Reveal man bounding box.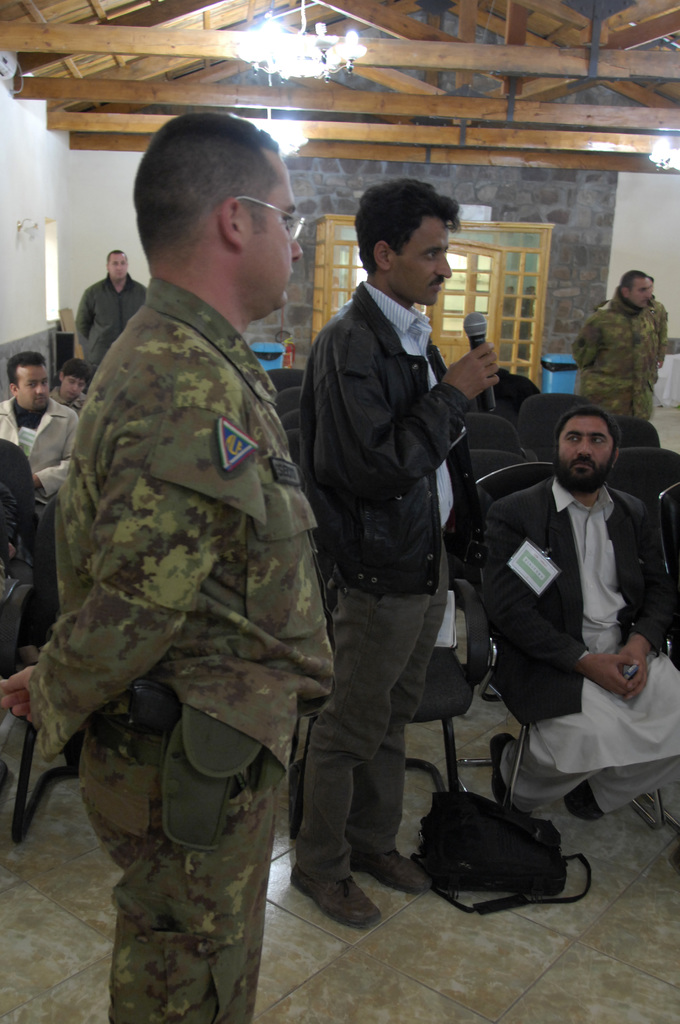
Revealed: <bbox>0, 353, 85, 500</bbox>.
